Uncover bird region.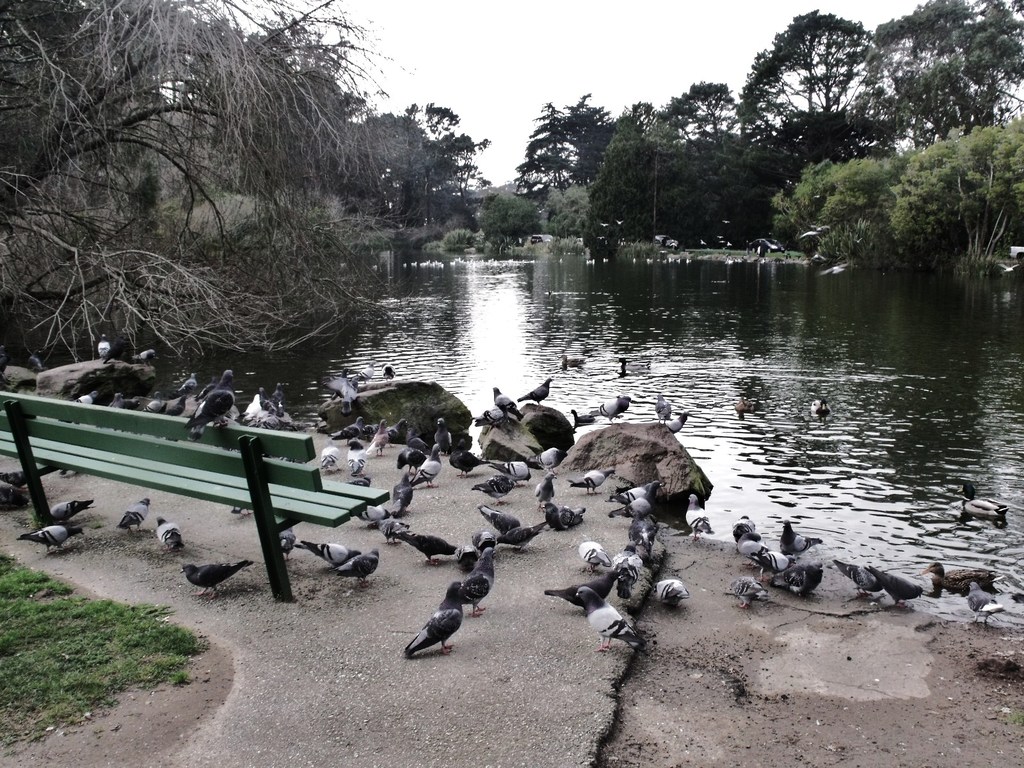
Uncovered: {"left": 721, "top": 575, "right": 785, "bottom": 608}.
